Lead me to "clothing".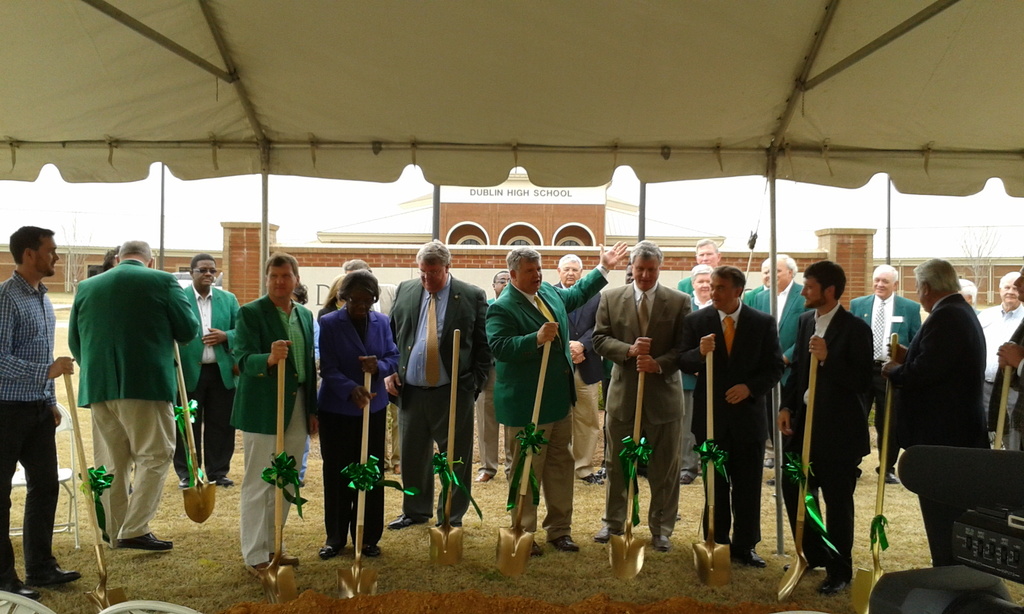
Lead to left=490, top=264, right=607, bottom=527.
